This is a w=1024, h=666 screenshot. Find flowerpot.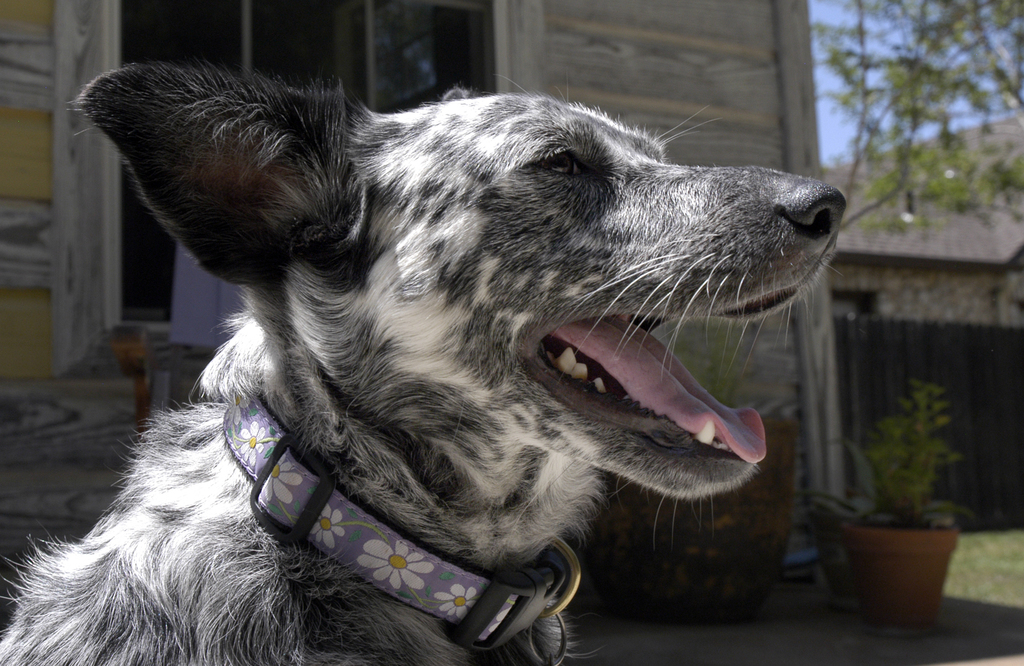
Bounding box: x1=835 y1=497 x2=962 y2=627.
